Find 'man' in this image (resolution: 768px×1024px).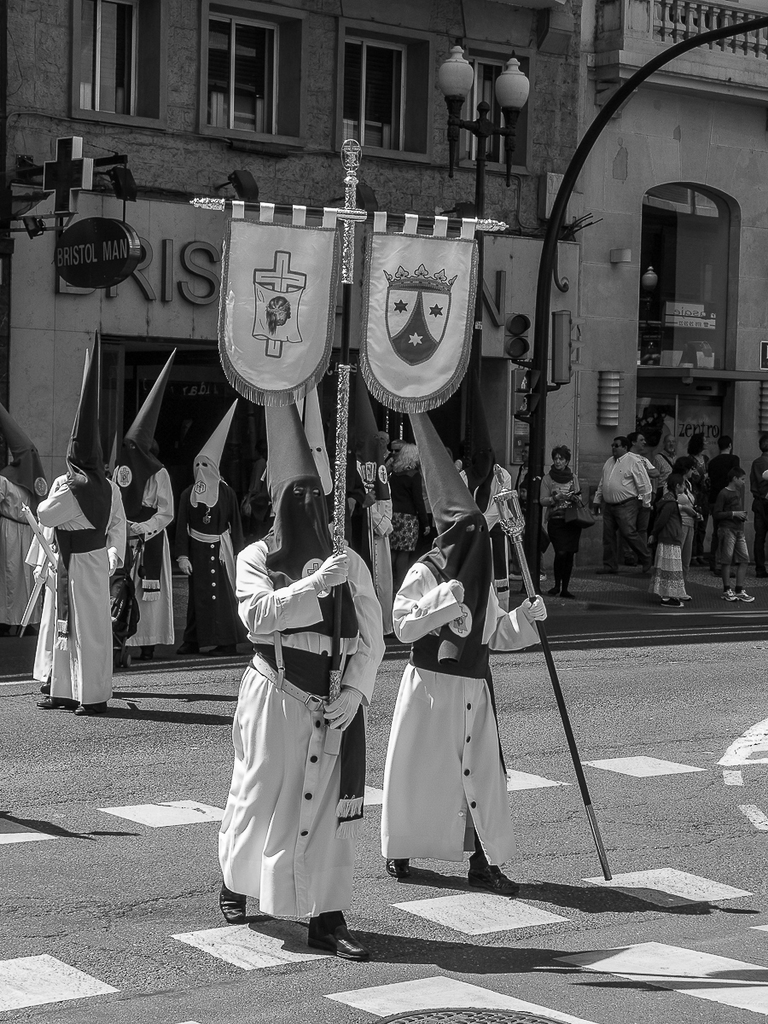
detection(751, 439, 766, 573).
